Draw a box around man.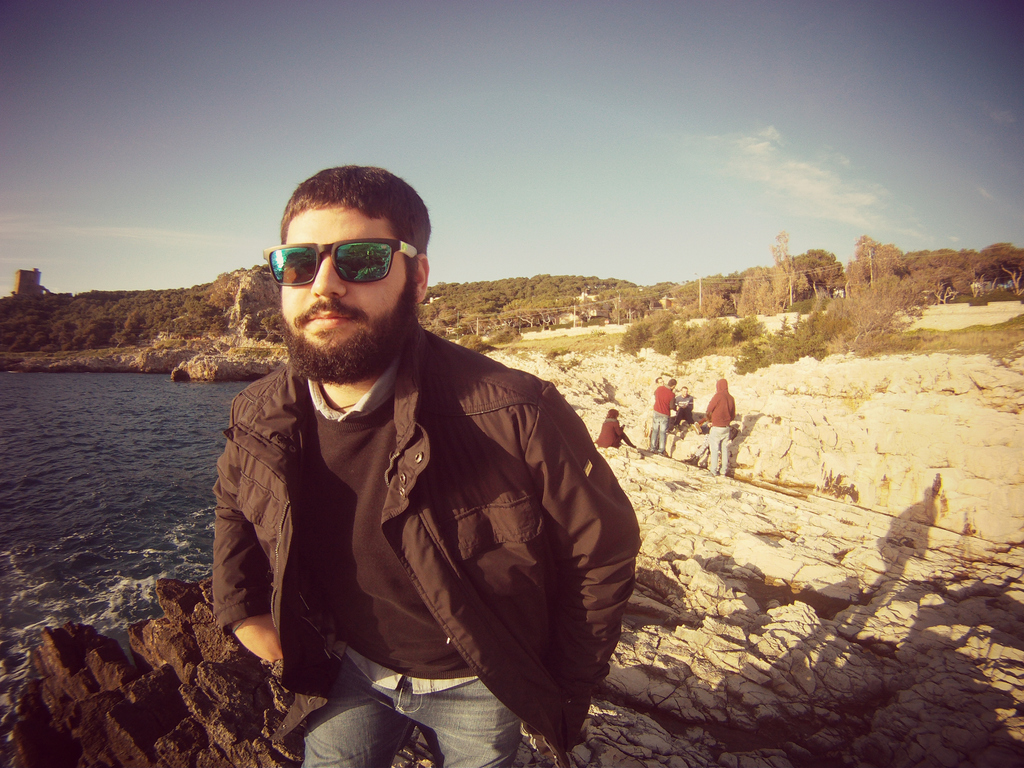
left=648, top=377, right=677, bottom=454.
